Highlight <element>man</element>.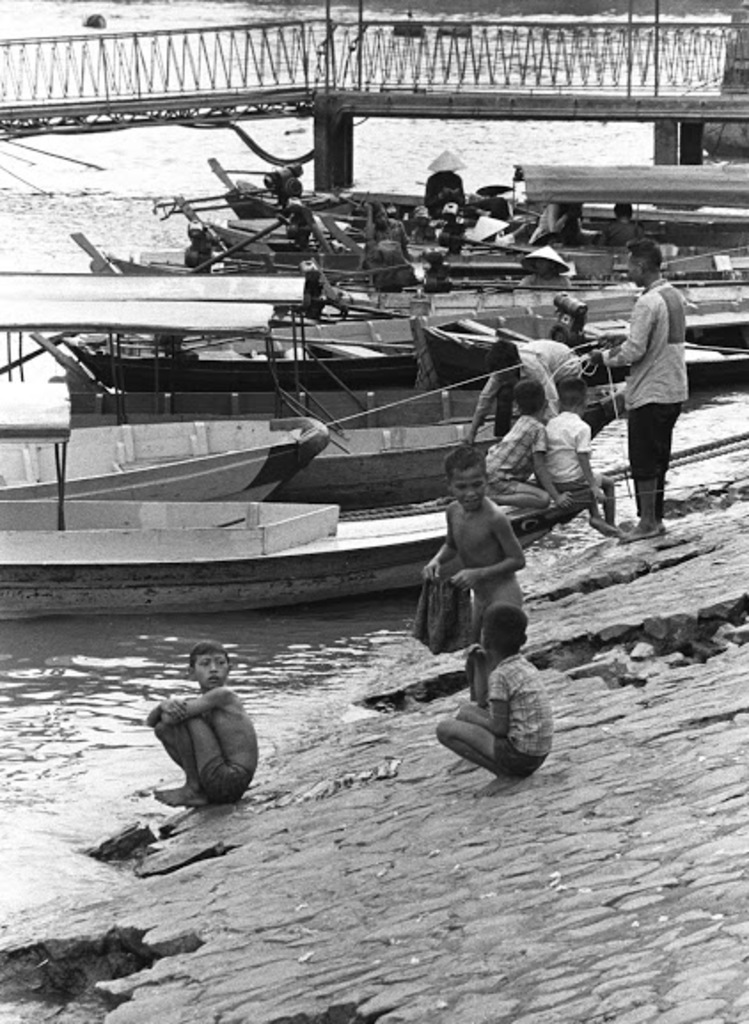
Highlighted region: left=584, top=250, right=692, bottom=554.
